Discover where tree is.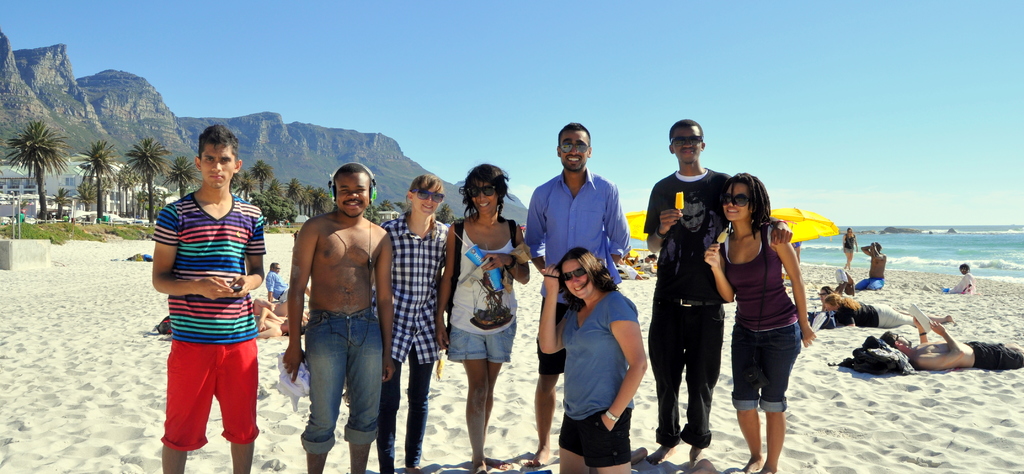
Discovered at [x1=289, y1=177, x2=324, y2=225].
